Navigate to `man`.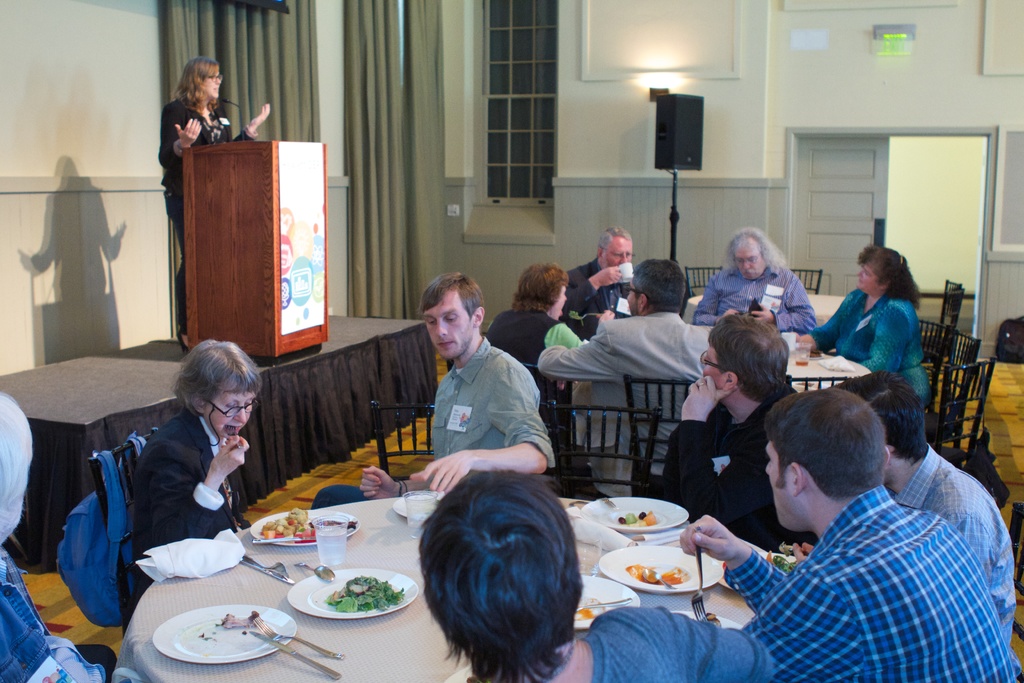
Navigation target: bbox=[642, 308, 806, 559].
